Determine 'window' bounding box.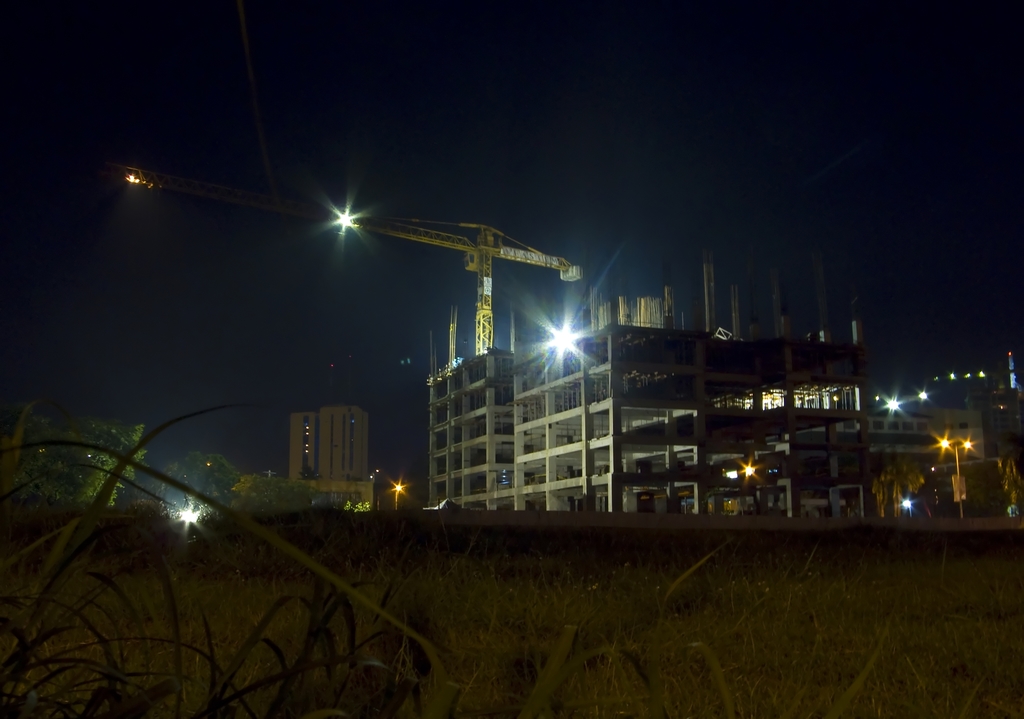
Determined: <bbox>349, 415, 351, 471</bbox>.
